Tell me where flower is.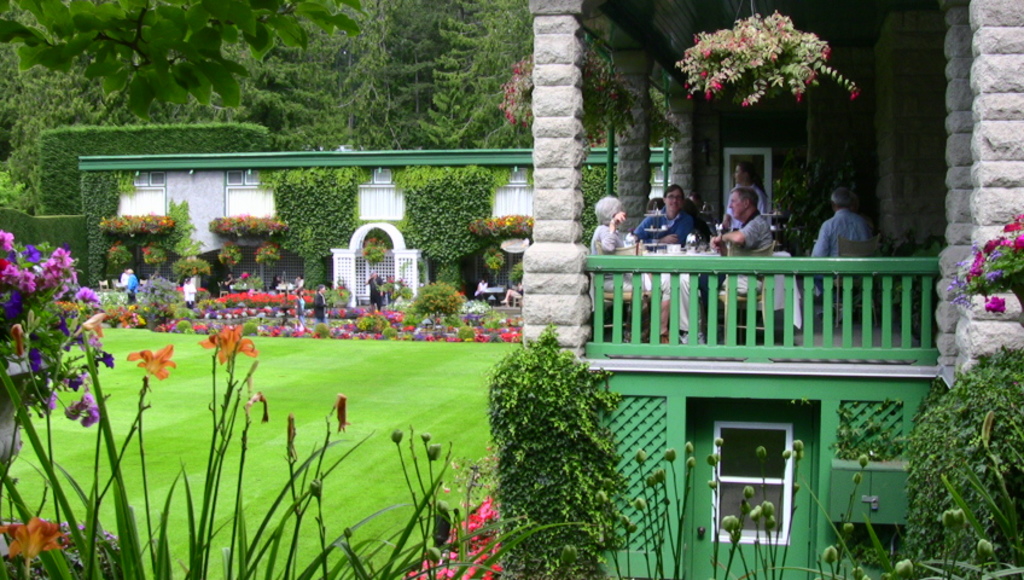
flower is at <bbox>949, 213, 1023, 372</bbox>.
